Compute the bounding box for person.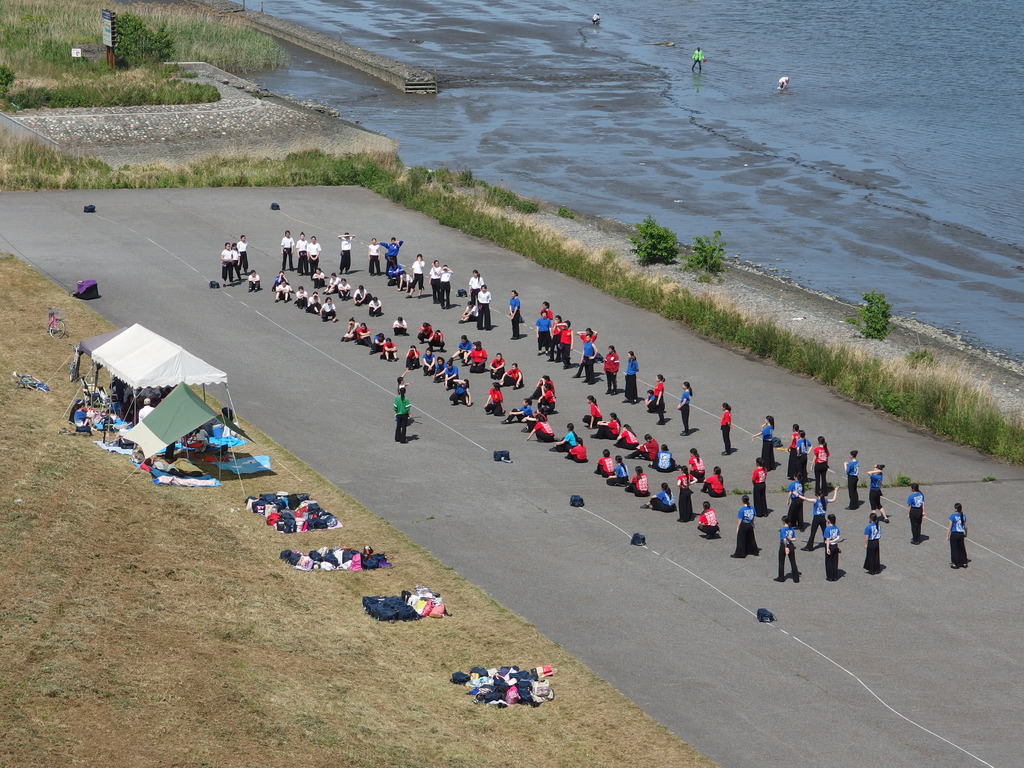
{"left": 524, "top": 413, "right": 548, "bottom": 436}.
